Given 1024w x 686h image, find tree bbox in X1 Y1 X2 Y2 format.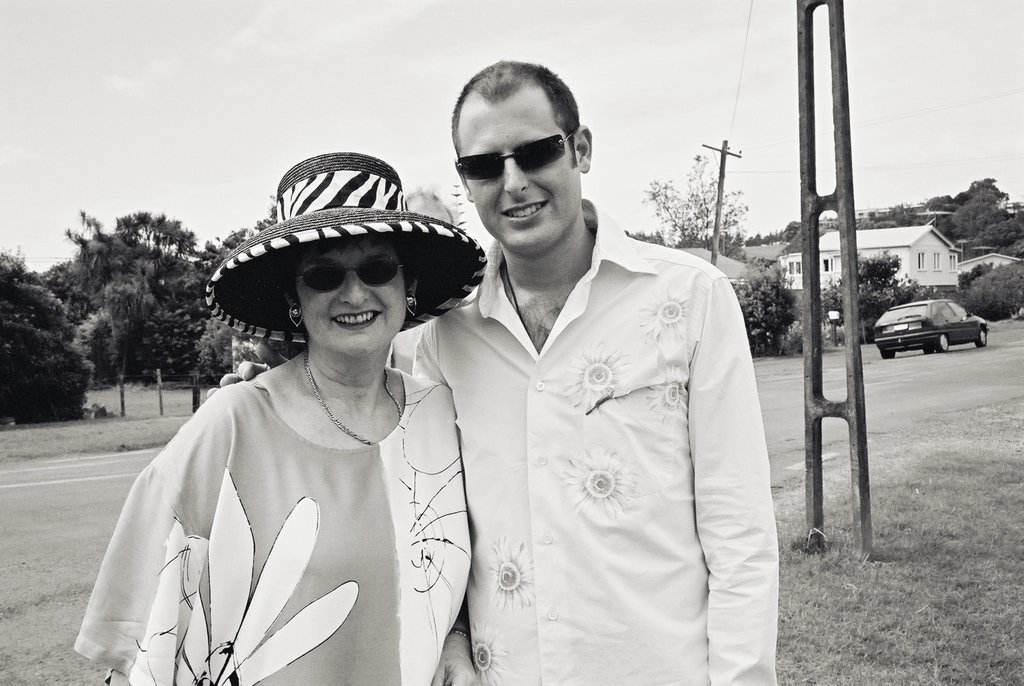
736 265 826 357.
